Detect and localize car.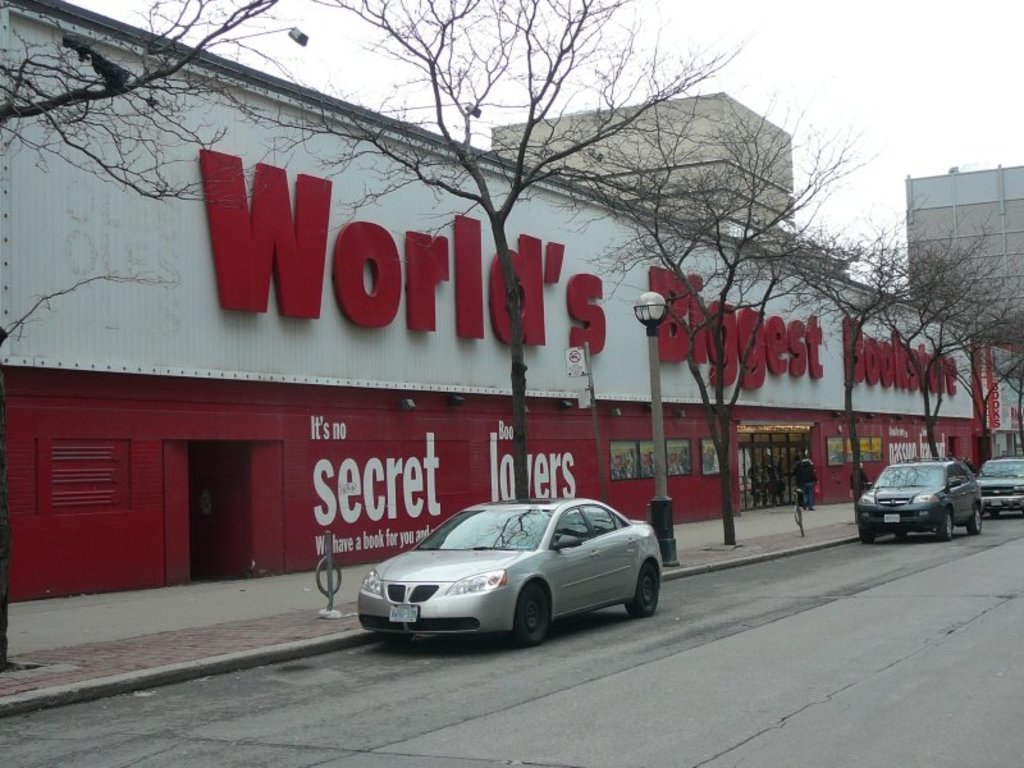
Localized at <box>970,458,1023,516</box>.
